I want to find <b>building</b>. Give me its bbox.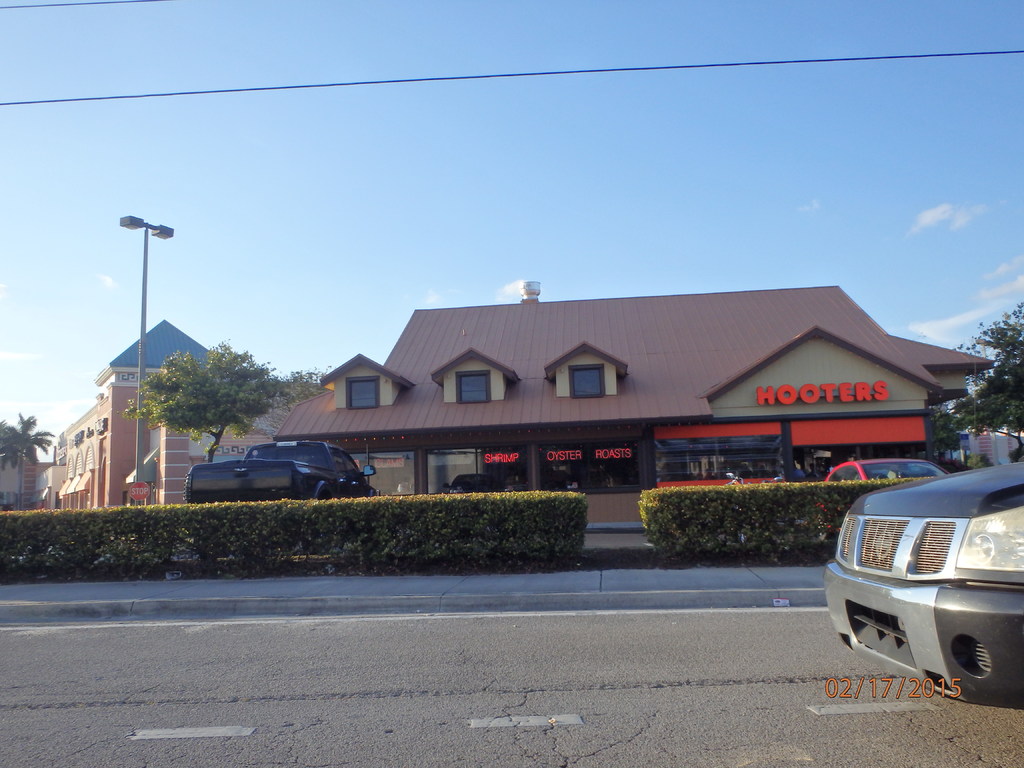
box(264, 280, 1005, 534).
